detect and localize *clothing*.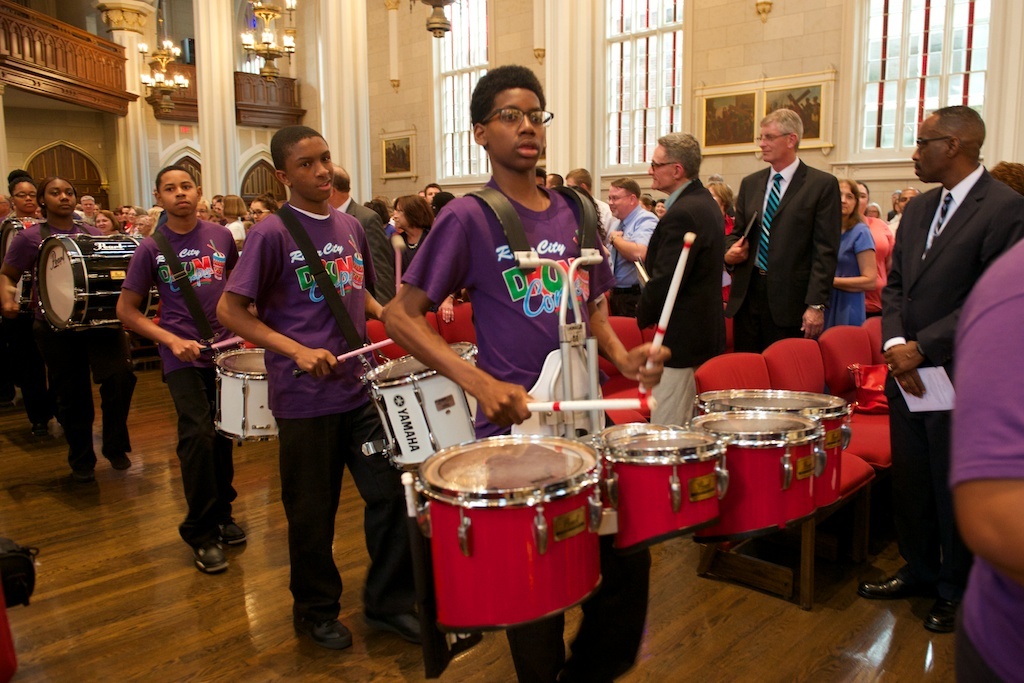
Localized at region(213, 215, 260, 252).
